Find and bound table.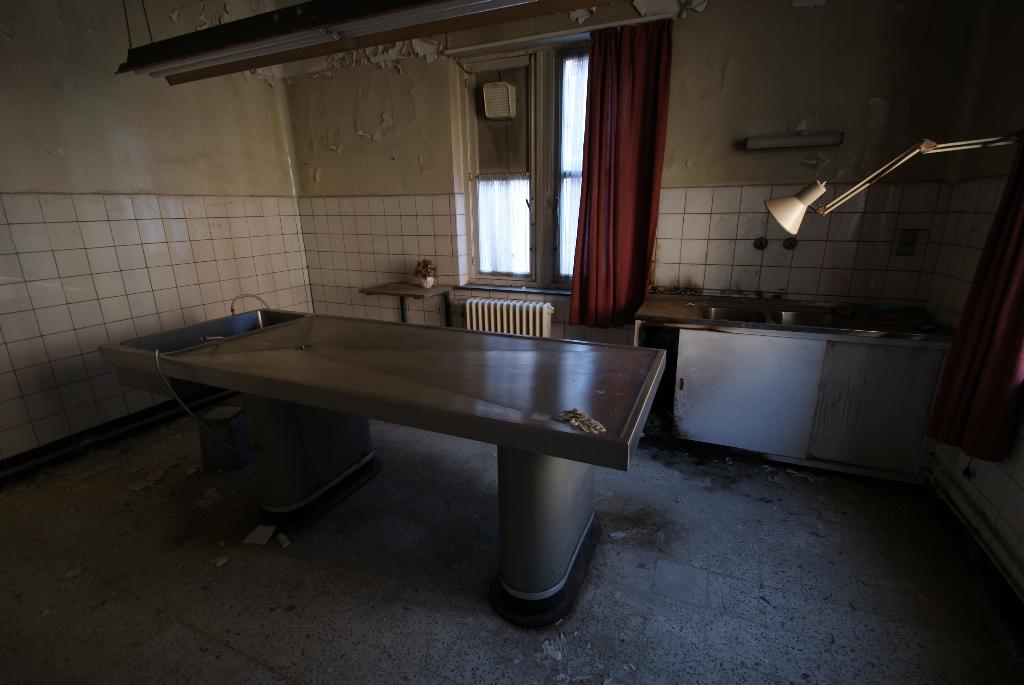
Bound: (left=354, top=275, right=461, bottom=327).
